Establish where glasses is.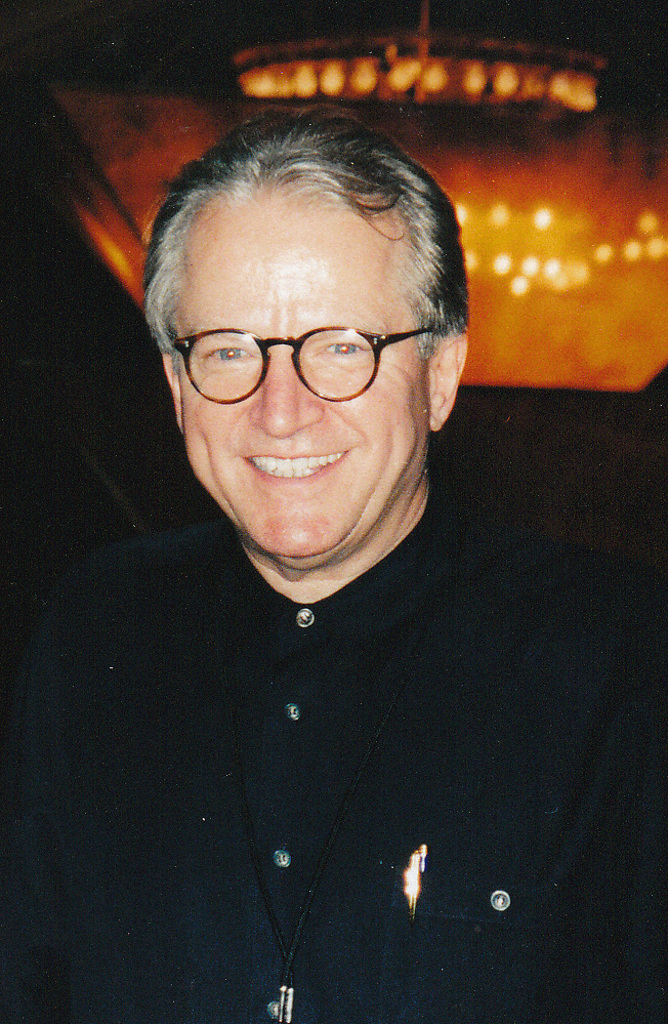
Established at <region>157, 320, 441, 413</region>.
